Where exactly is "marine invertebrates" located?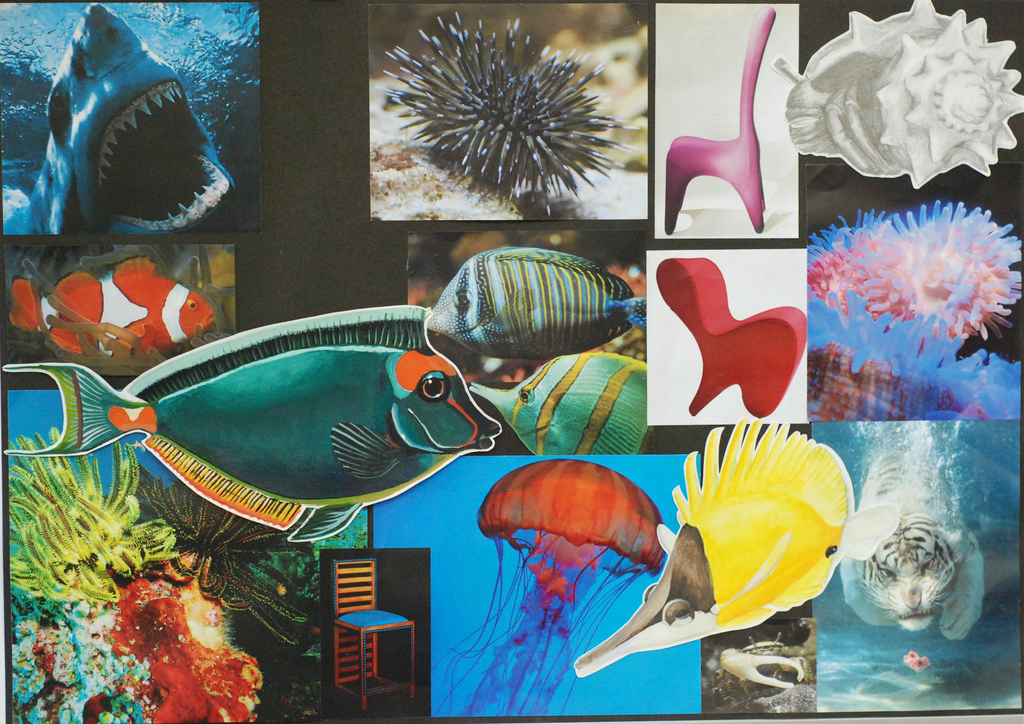
Its bounding box is select_region(707, 627, 817, 704).
